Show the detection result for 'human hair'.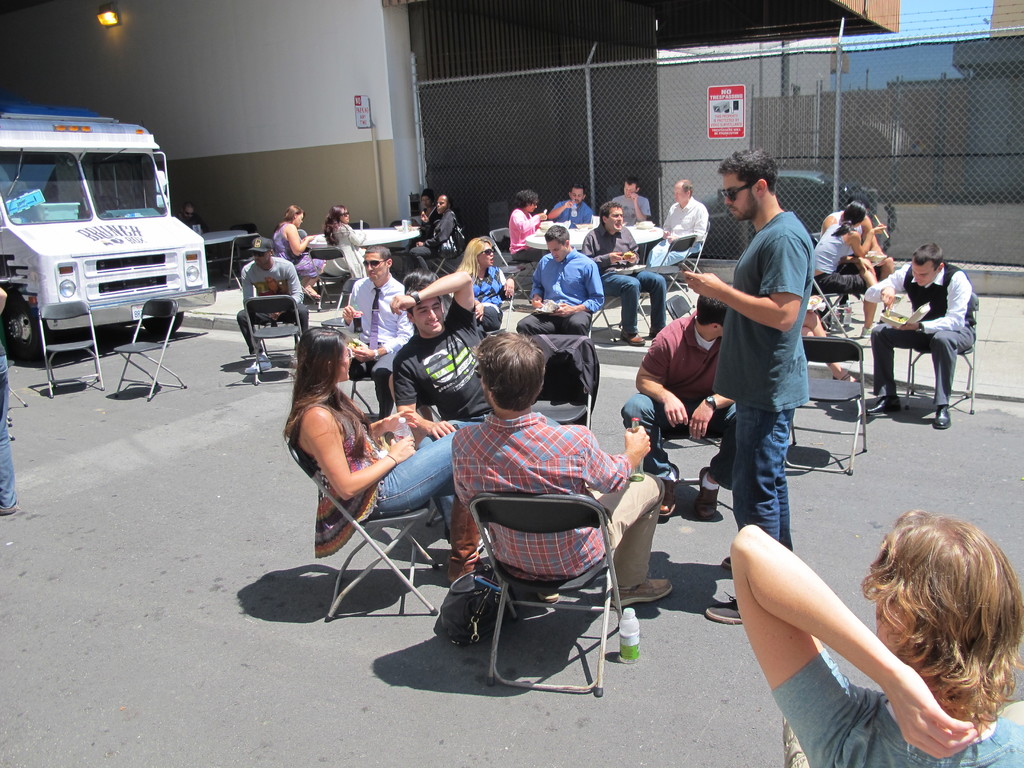
pyautogui.locateOnScreen(599, 200, 619, 225).
